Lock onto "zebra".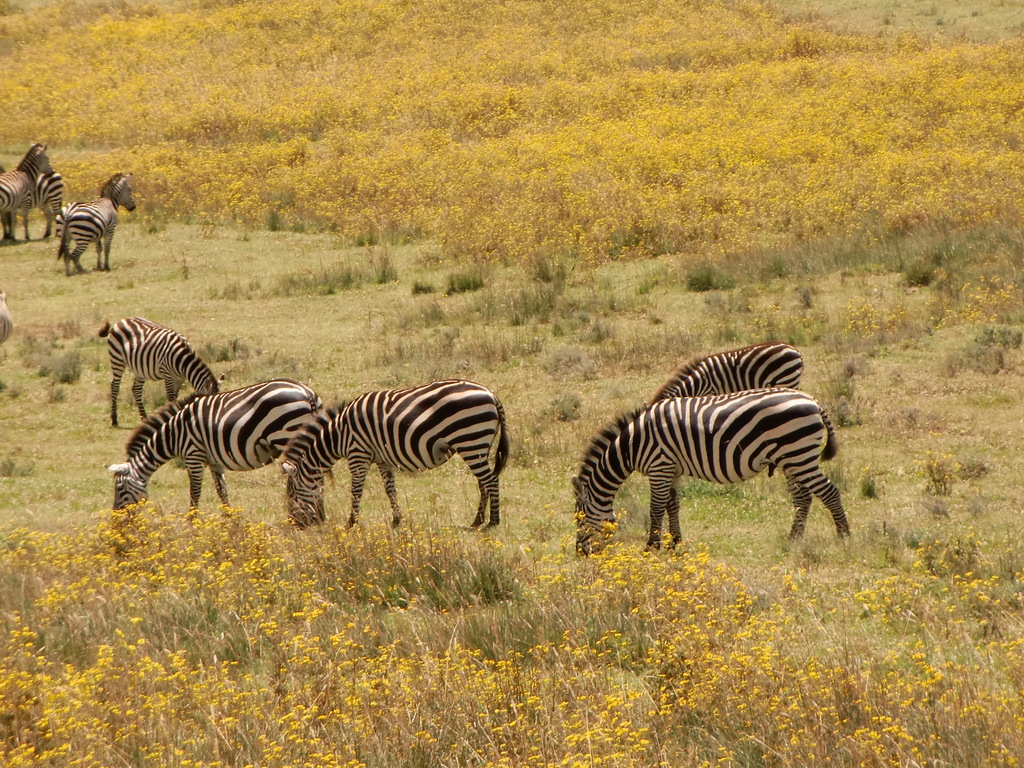
Locked: <bbox>650, 341, 808, 404</bbox>.
